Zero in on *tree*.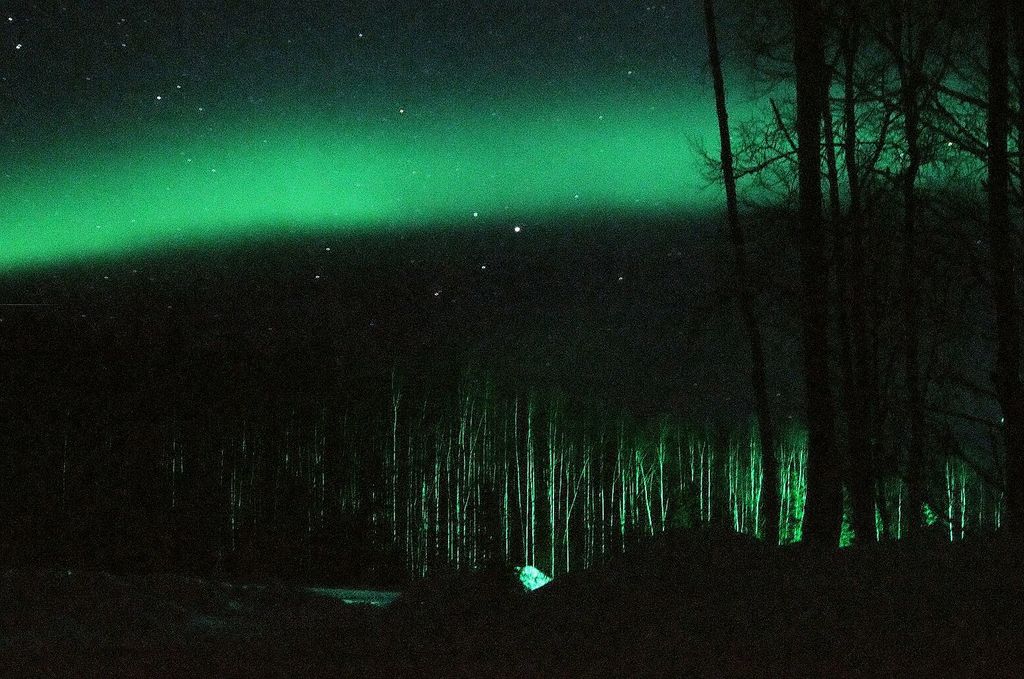
Zeroed in: bbox(689, 3, 1021, 182).
